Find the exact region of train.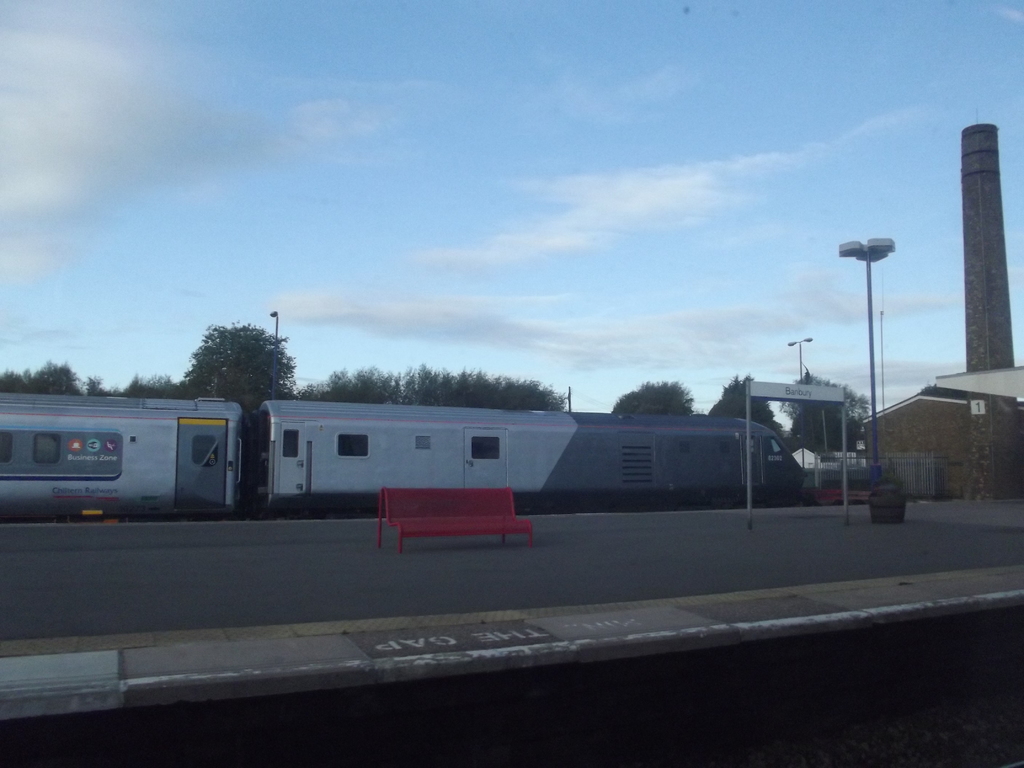
Exact region: BBox(0, 397, 808, 522).
